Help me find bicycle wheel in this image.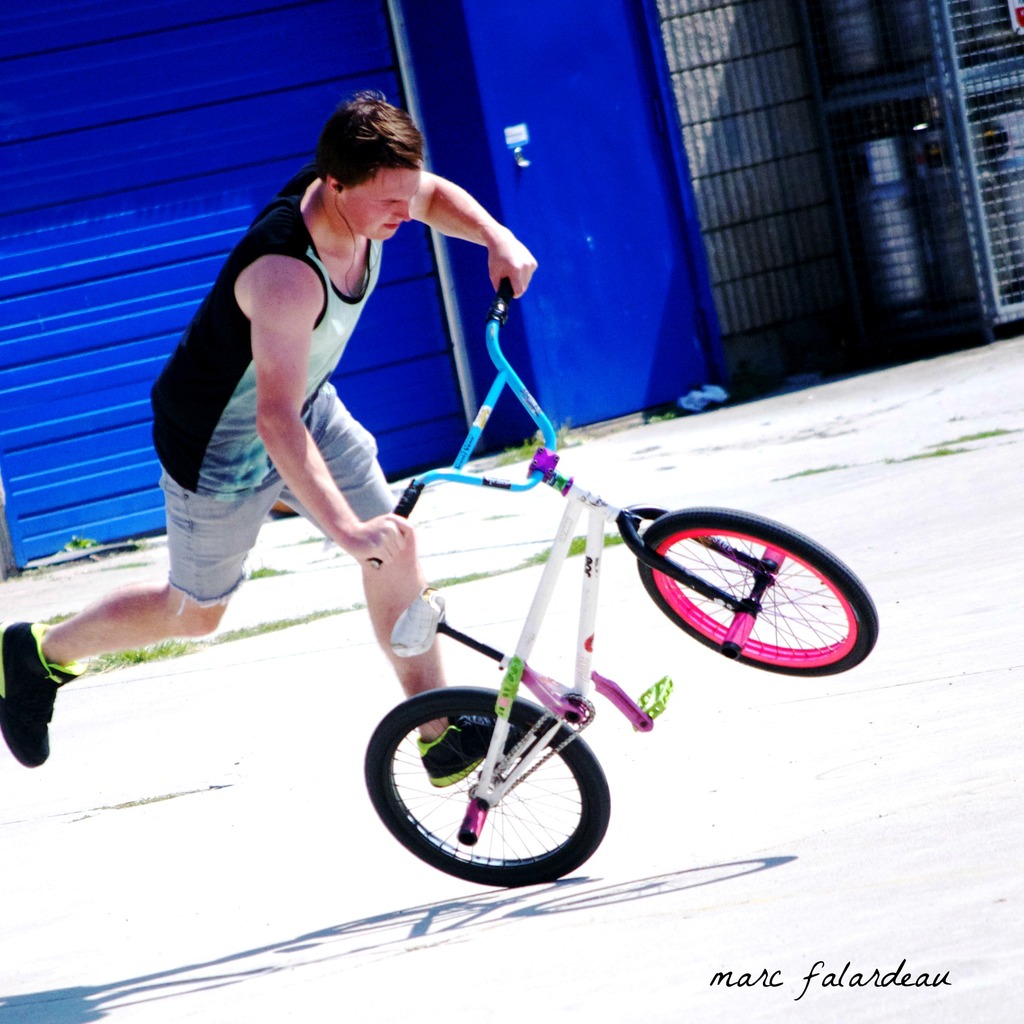
Found it: (608,516,886,680).
